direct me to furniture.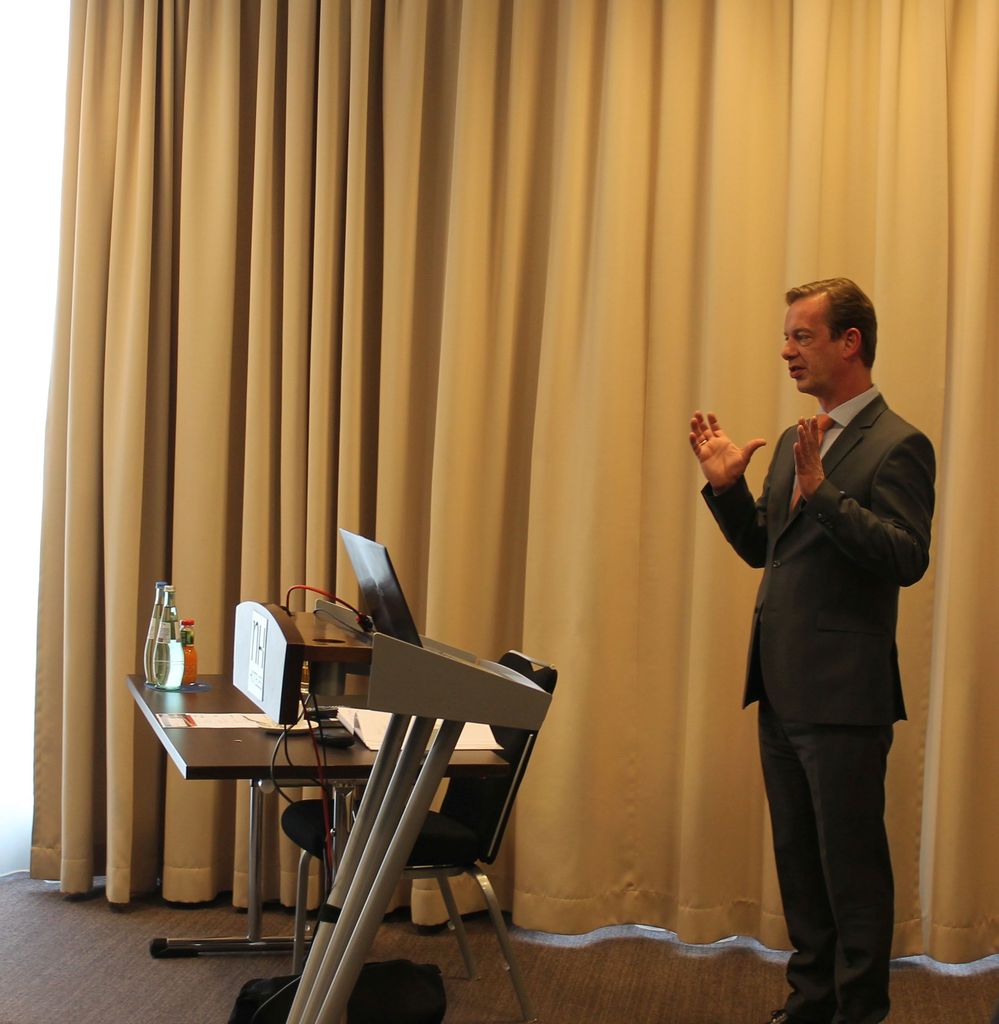
Direction: <box>128,669,515,1023</box>.
